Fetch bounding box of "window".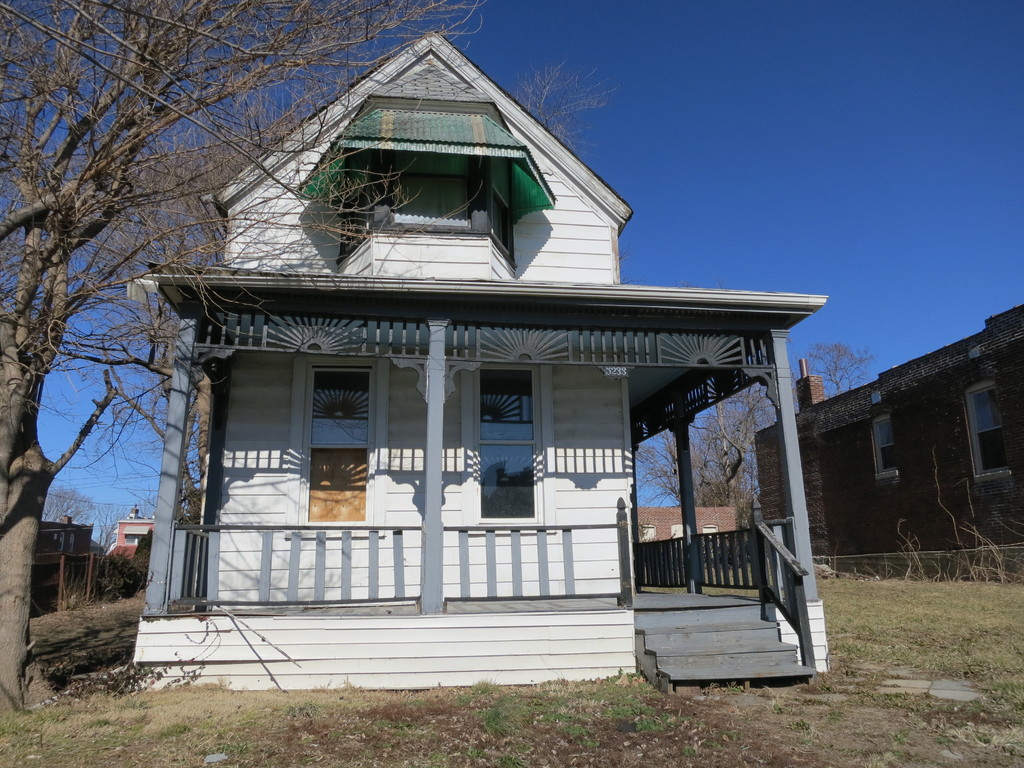
Bbox: {"left": 875, "top": 410, "right": 895, "bottom": 477}.
